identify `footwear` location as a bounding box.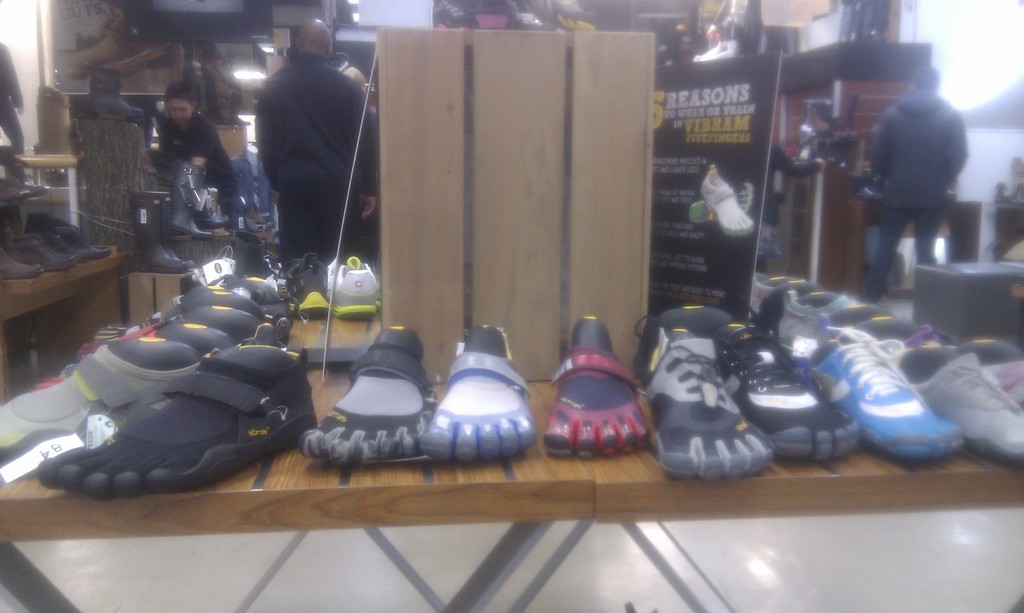
box(776, 291, 863, 345).
